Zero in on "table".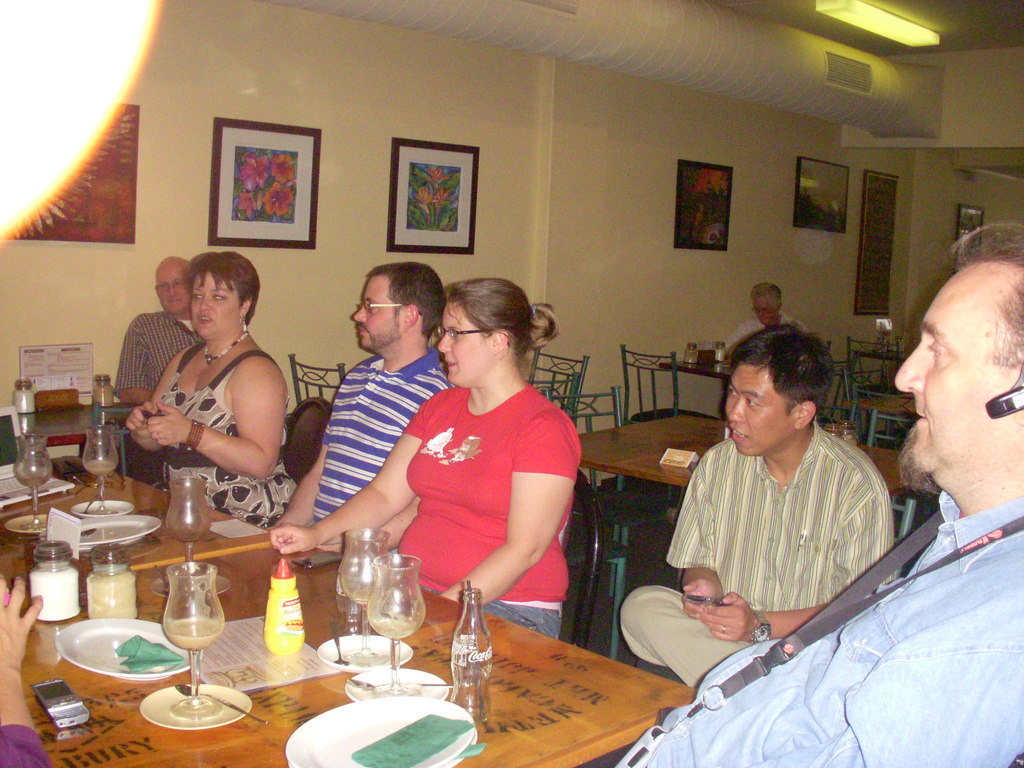
Zeroed in: bbox=[0, 538, 698, 767].
